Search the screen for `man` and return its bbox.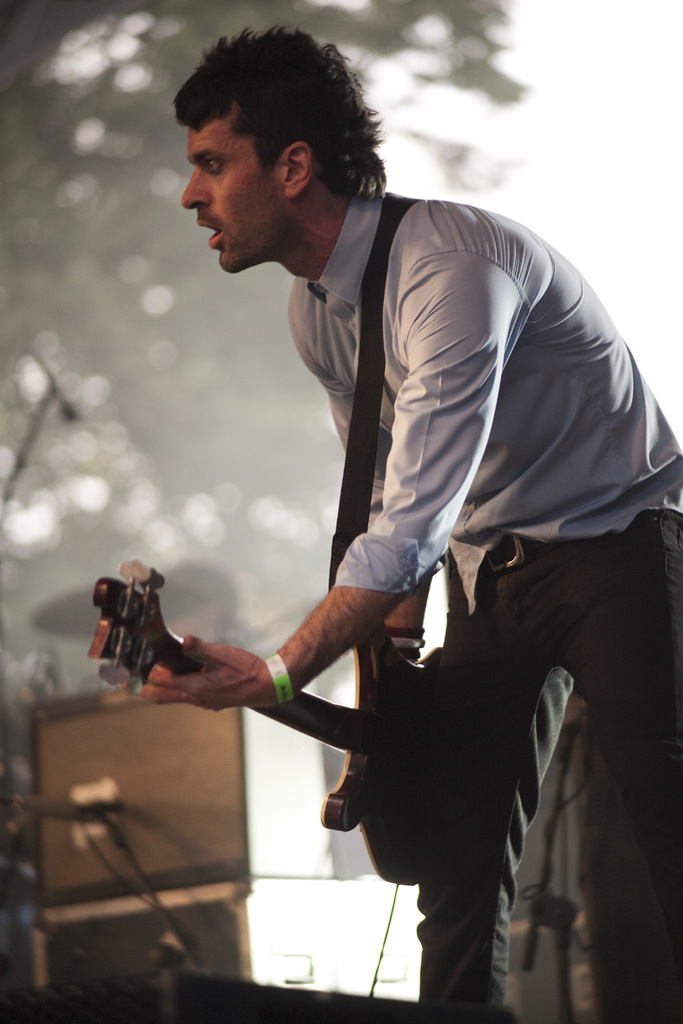
Found: [left=133, top=64, right=641, bottom=993].
